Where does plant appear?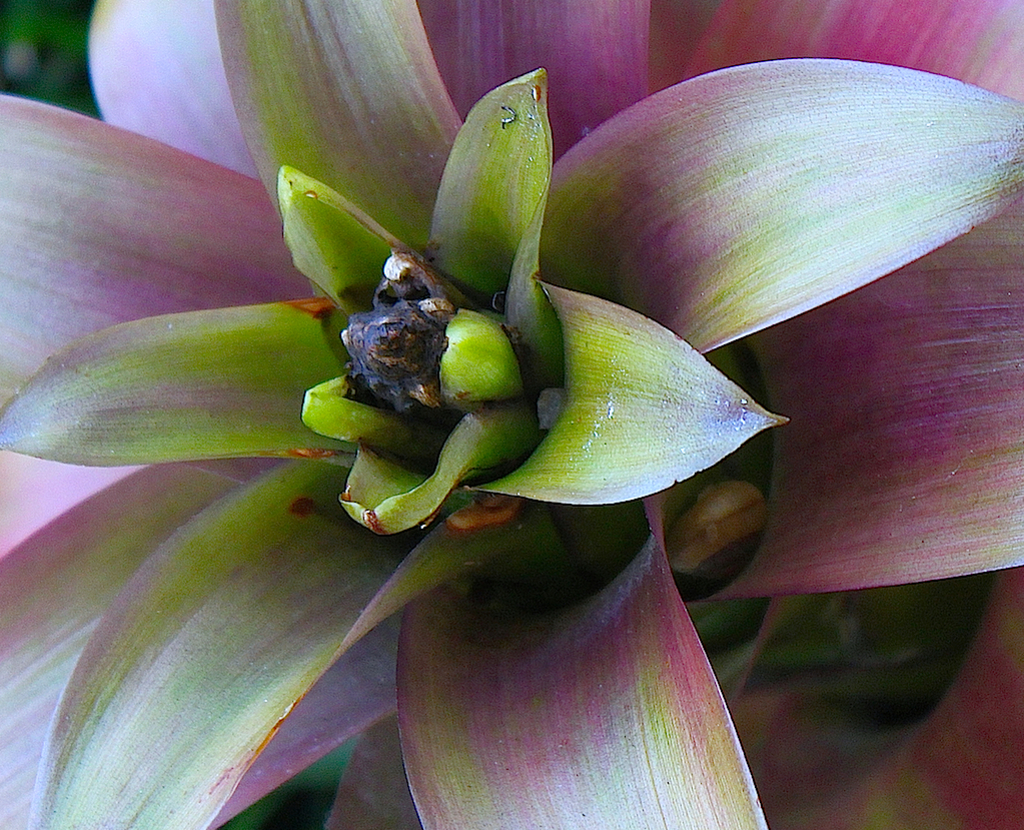
Appears at x1=0 y1=0 x2=1023 y2=829.
